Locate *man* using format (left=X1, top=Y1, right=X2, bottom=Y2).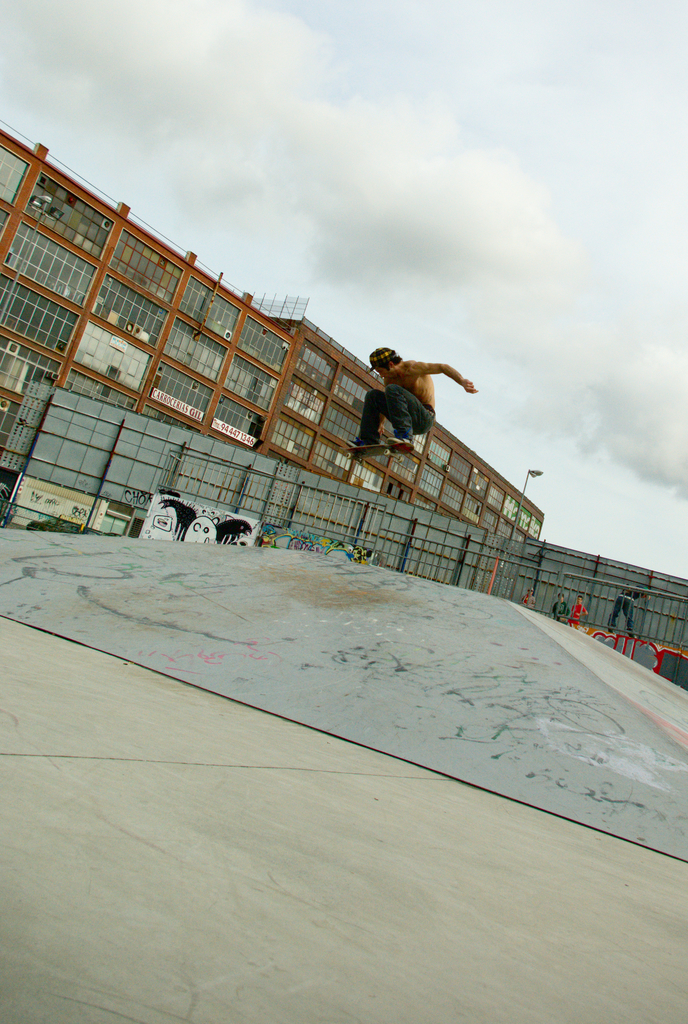
(left=552, top=594, right=570, bottom=623).
